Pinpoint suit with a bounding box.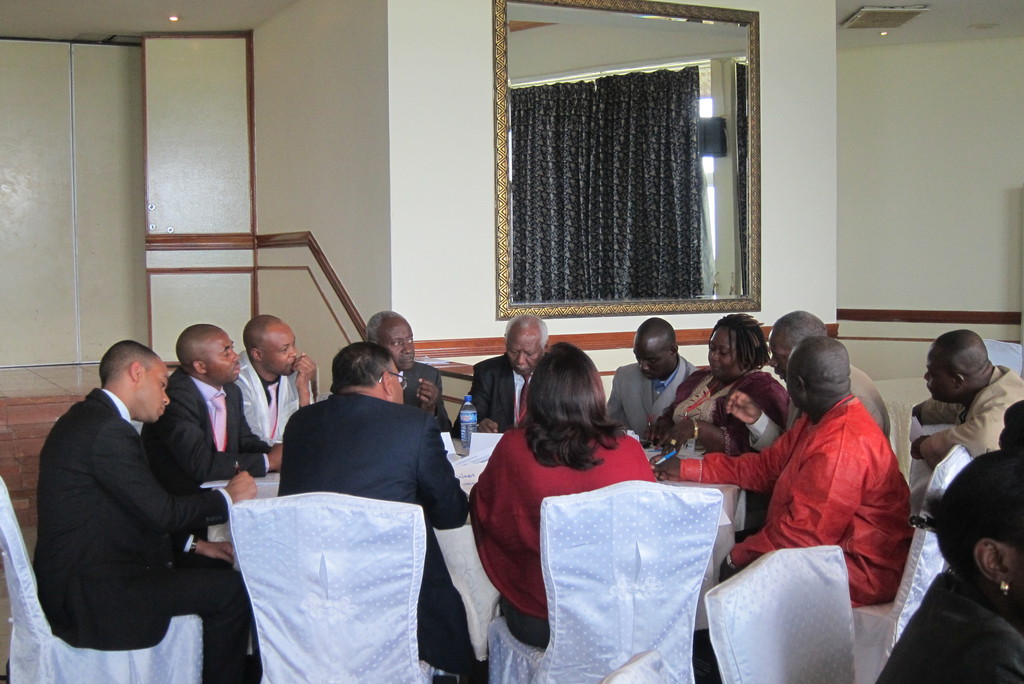
detection(451, 354, 539, 432).
